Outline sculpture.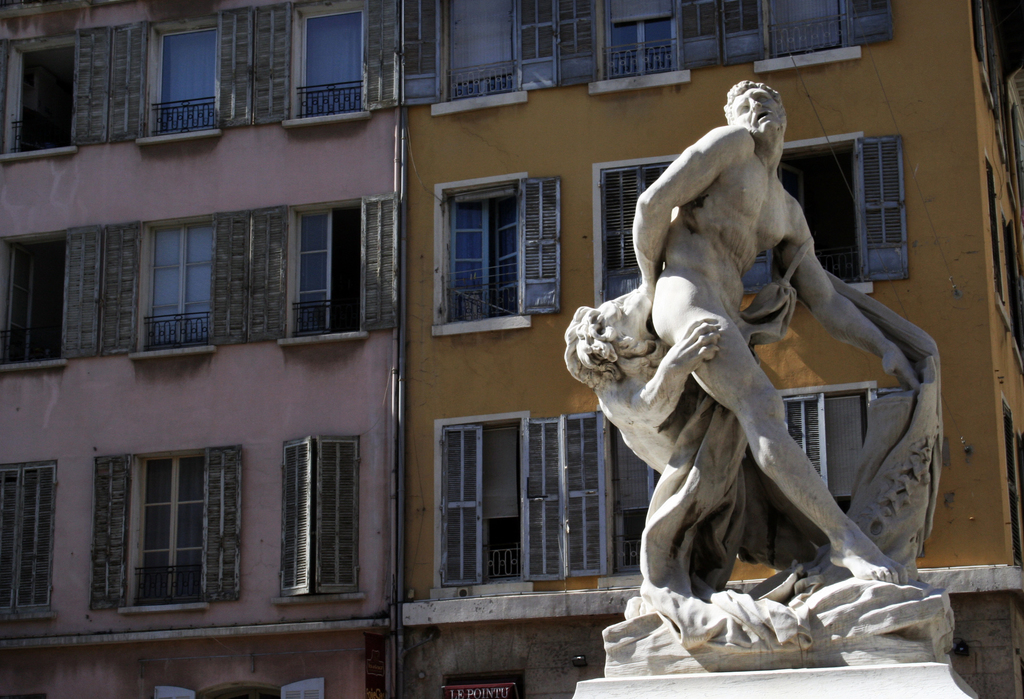
Outline: {"x1": 559, "y1": 81, "x2": 975, "y2": 683}.
